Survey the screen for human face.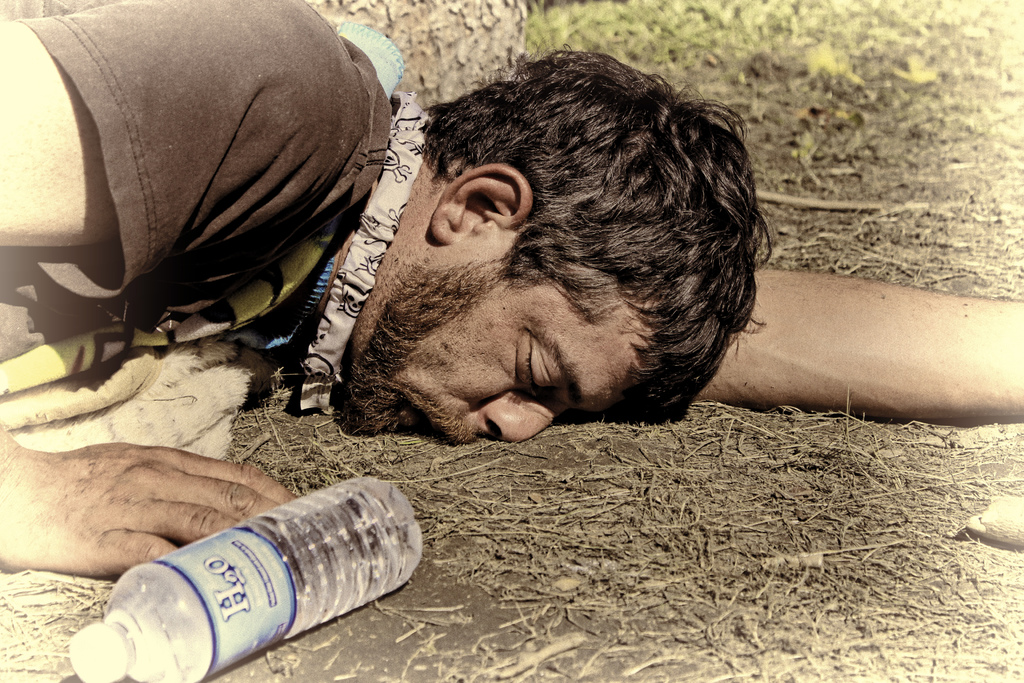
Survey found: bbox=[346, 238, 653, 443].
